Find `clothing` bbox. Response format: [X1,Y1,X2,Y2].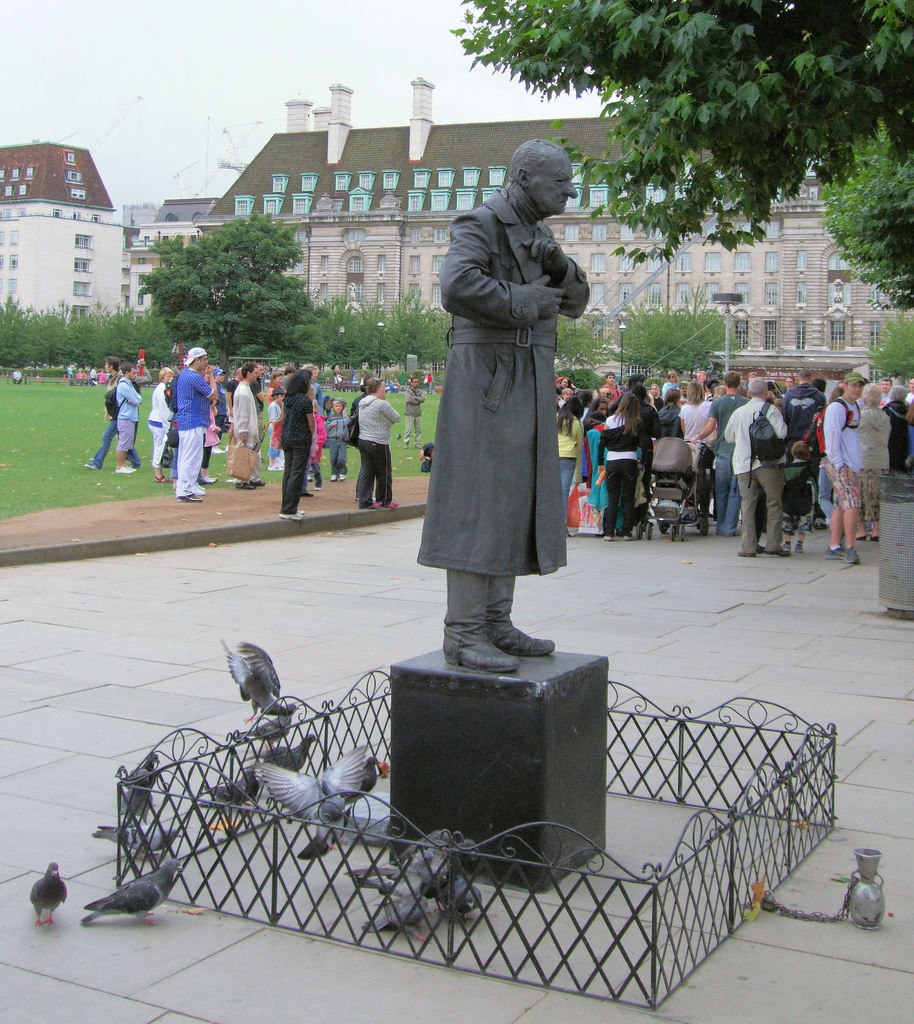
[303,402,328,483].
